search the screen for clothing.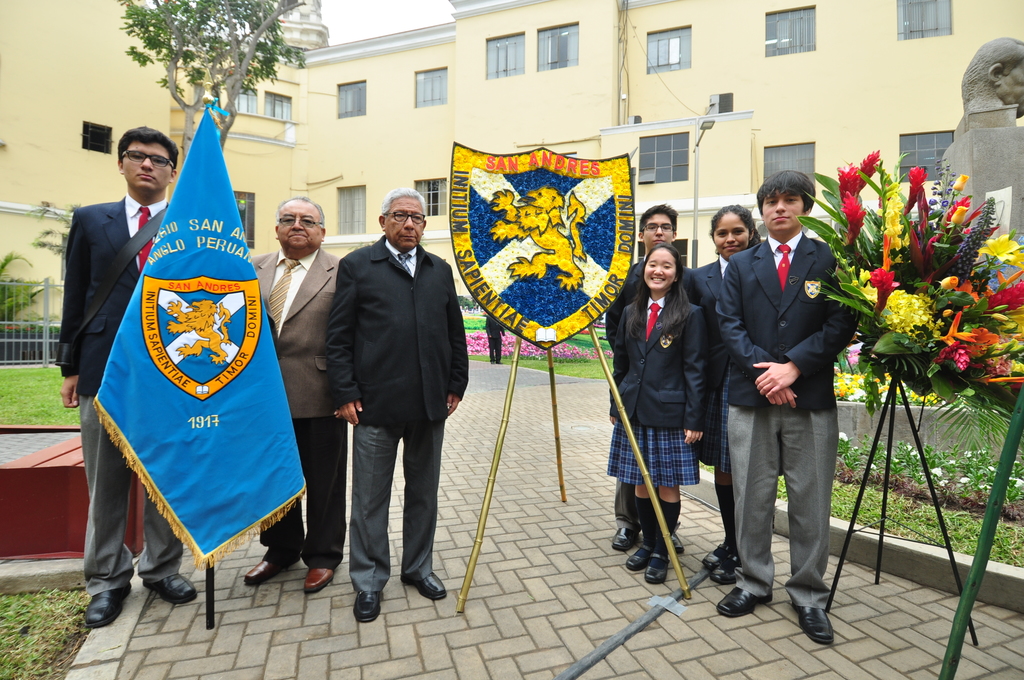
Found at [x1=257, y1=243, x2=347, y2=567].
